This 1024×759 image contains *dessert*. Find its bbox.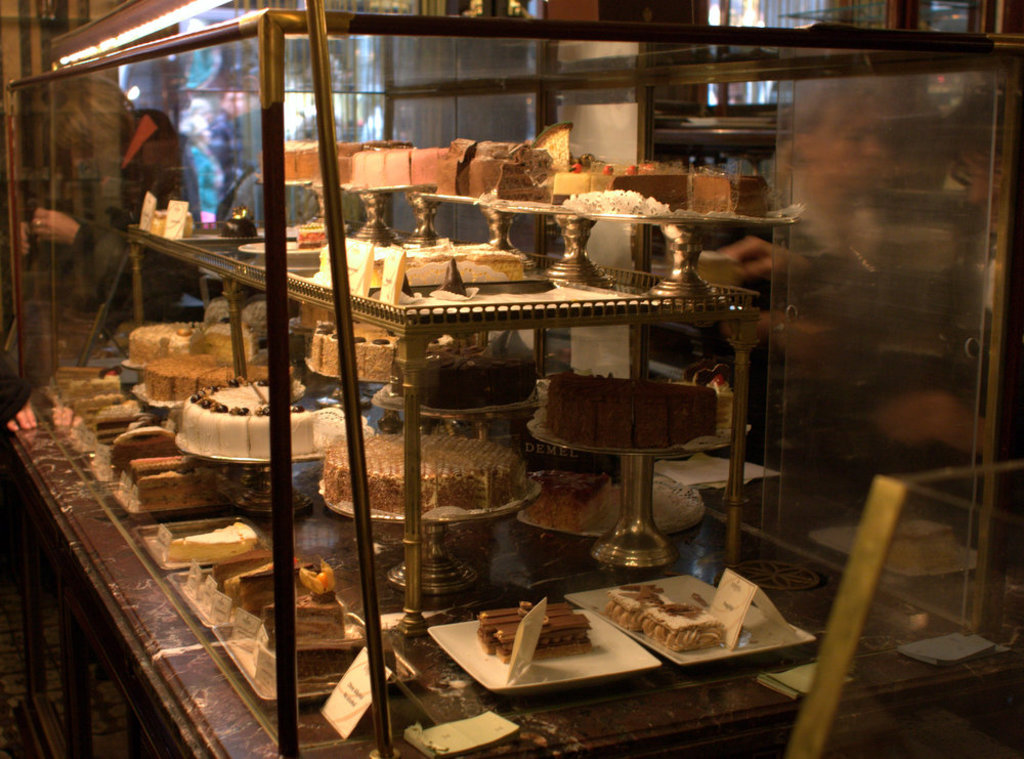
left=179, top=369, right=324, bottom=457.
